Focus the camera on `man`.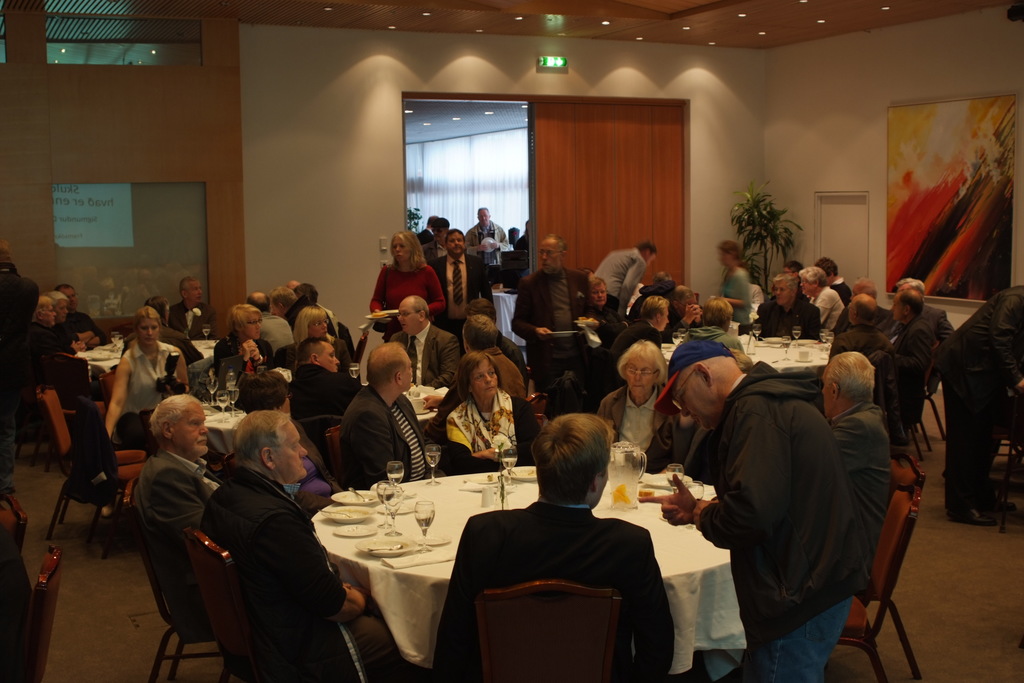
Focus region: <box>238,289,296,355</box>.
